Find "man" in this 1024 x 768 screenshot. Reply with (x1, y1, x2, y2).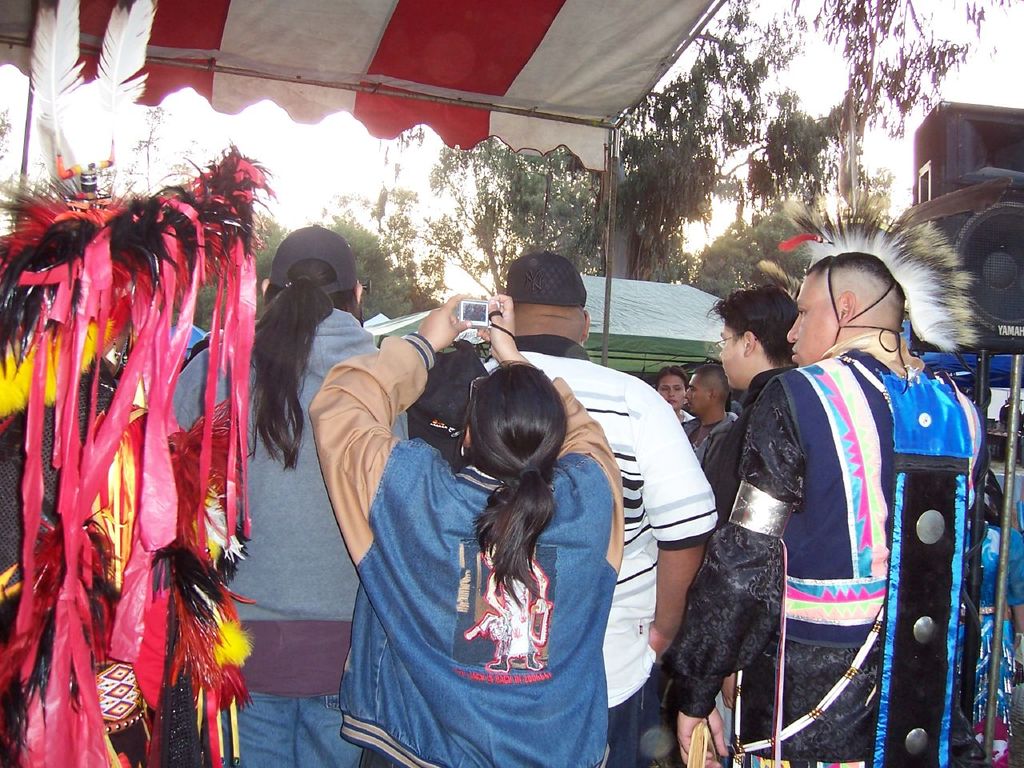
(670, 371, 758, 470).
